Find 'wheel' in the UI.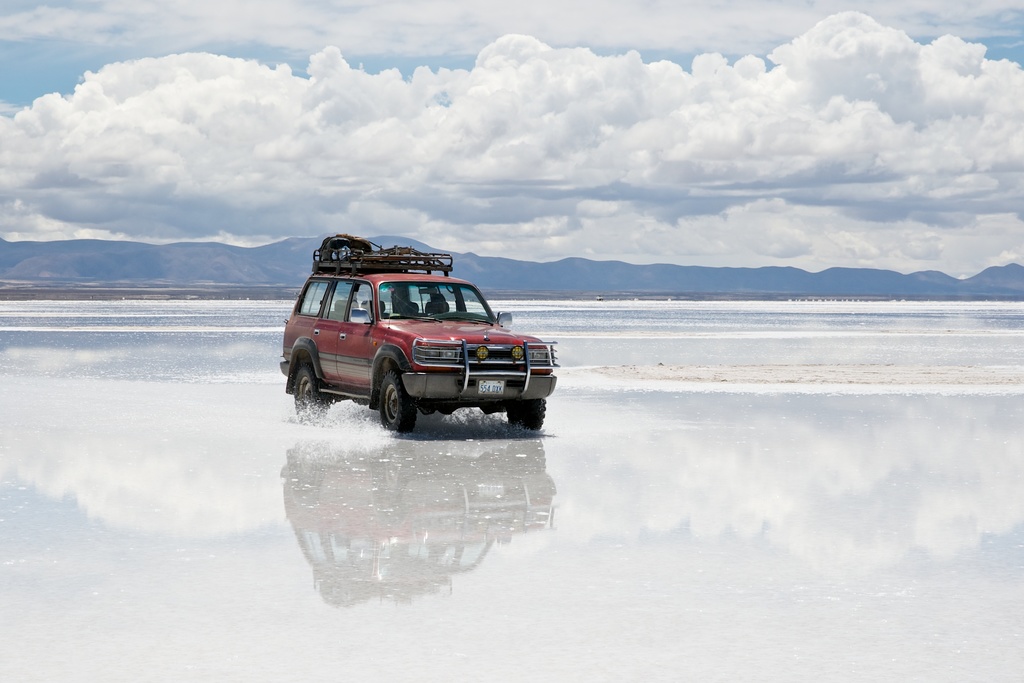
UI element at [x1=382, y1=374, x2=412, y2=432].
